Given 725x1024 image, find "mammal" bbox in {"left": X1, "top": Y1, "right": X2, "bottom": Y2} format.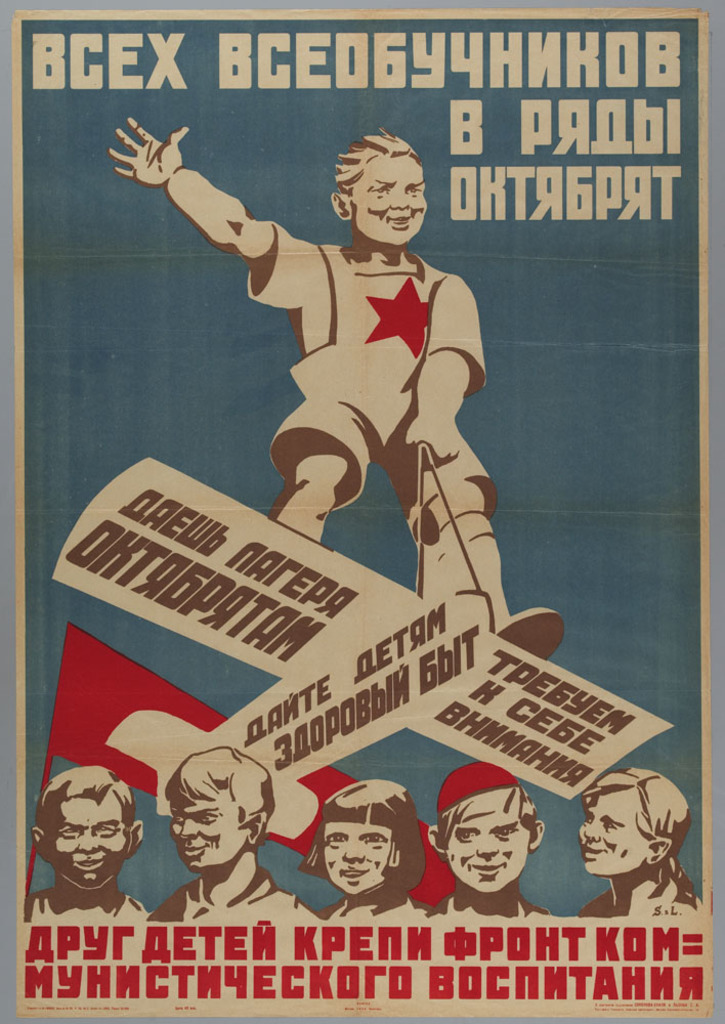
{"left": 122, "top": 110, "right": 510, "bottom": 559}.
